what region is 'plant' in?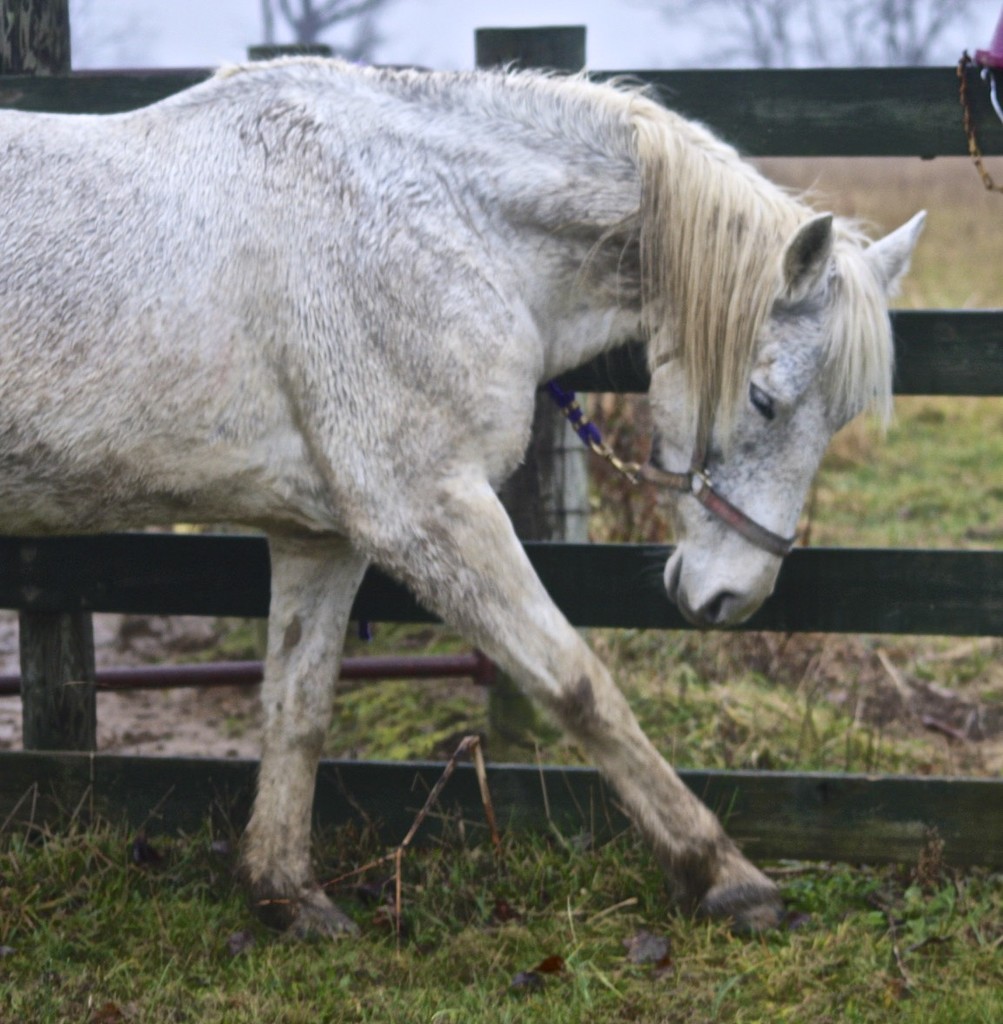
(x1=739, y1=151, x2=1002, y2=312).
